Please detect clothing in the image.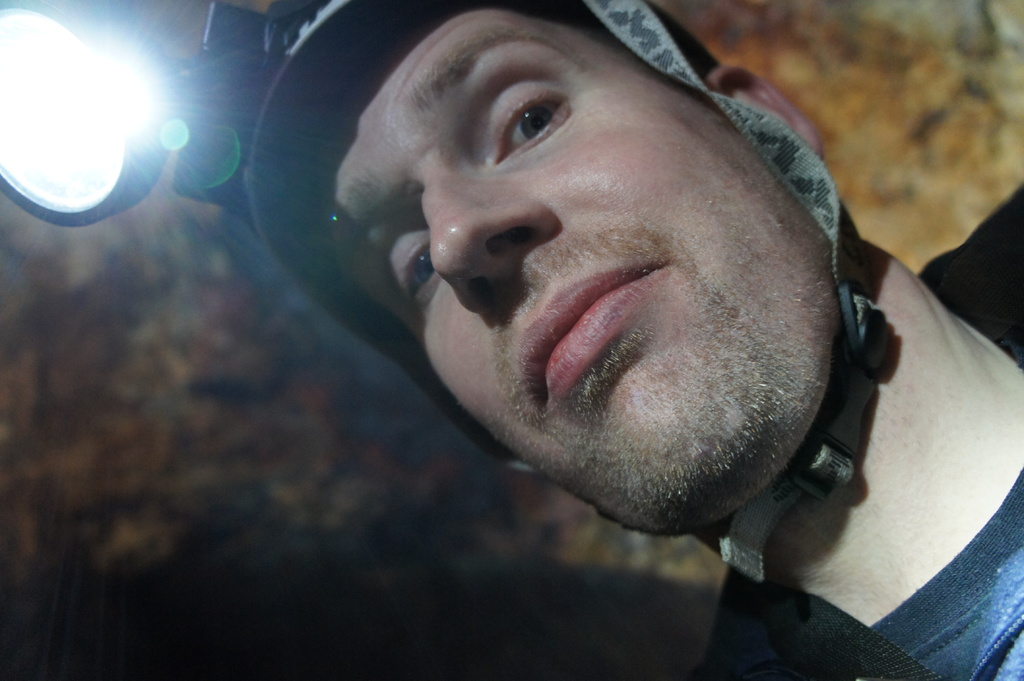
region(694, 185, 1018, 673).
